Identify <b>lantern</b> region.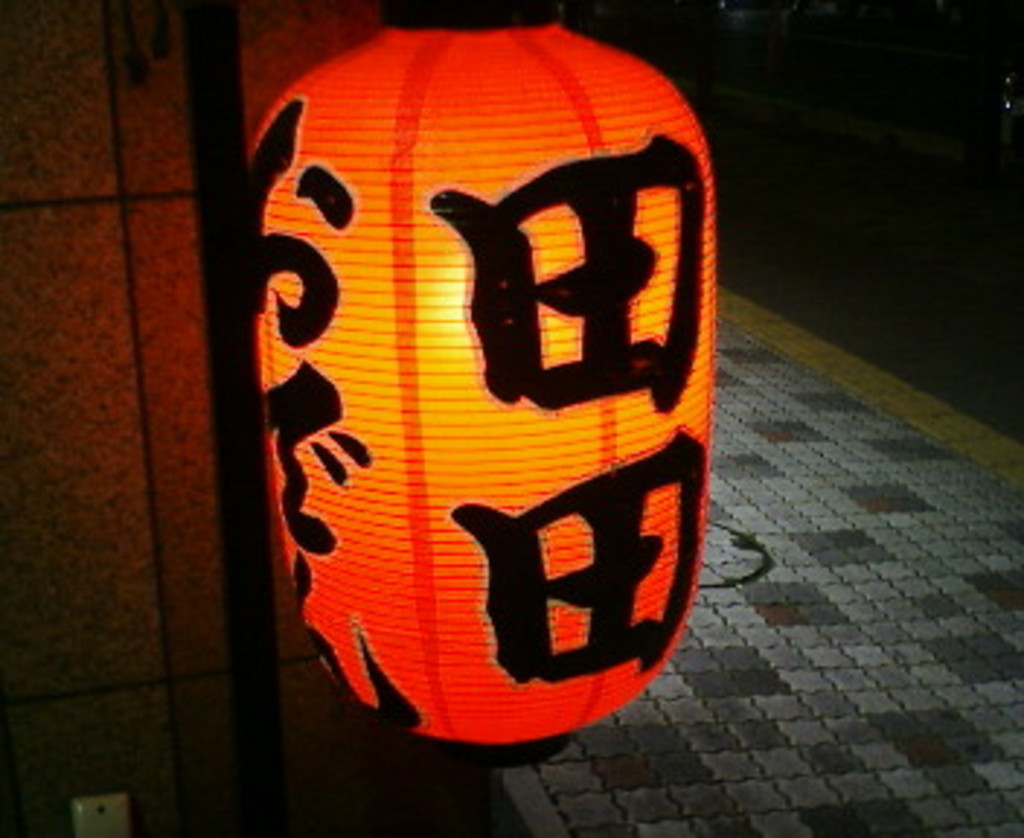
Region: [250, 20, 710, 751].
